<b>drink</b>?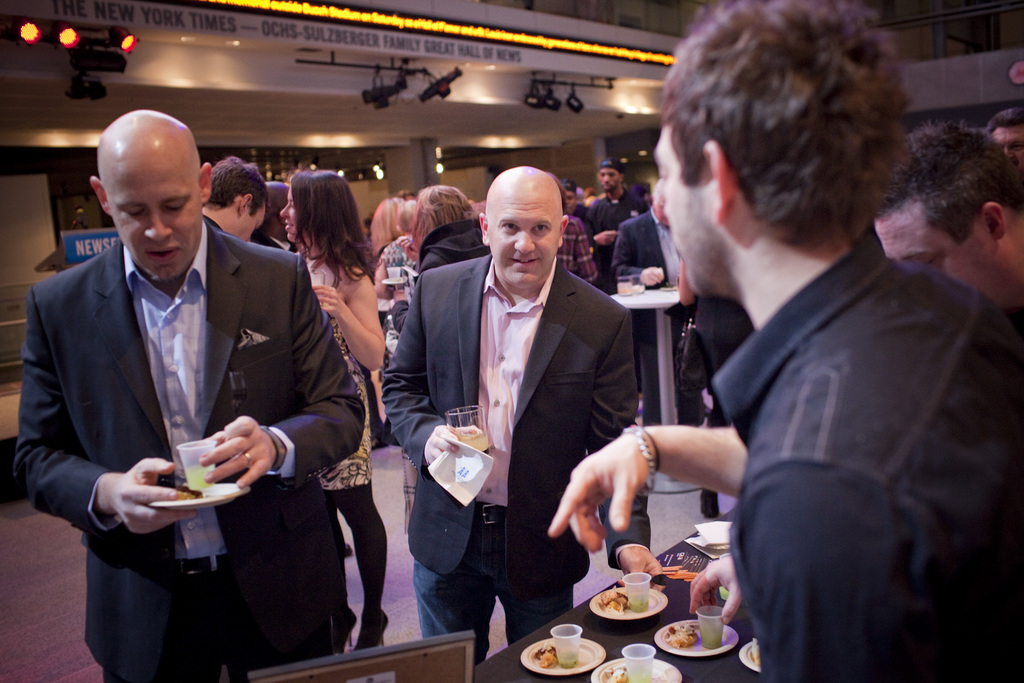
locate(627, 597, 650, 613)
